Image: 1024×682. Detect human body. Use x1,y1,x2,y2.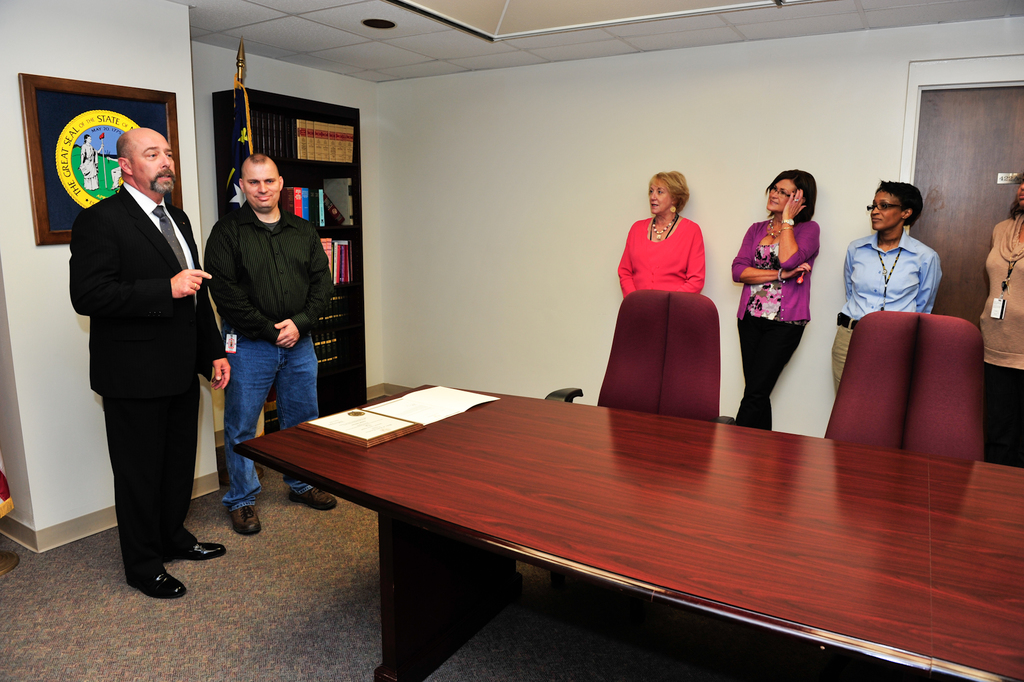
204,210,336,533.
